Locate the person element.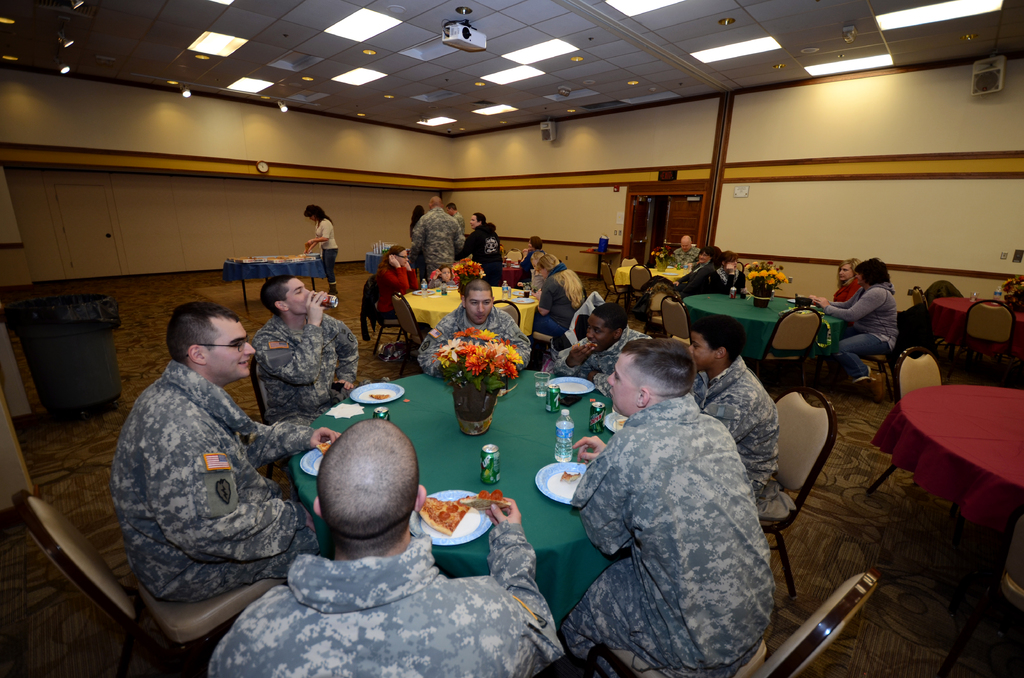
Element bbox: Rect(563, 335, 774, 677).
